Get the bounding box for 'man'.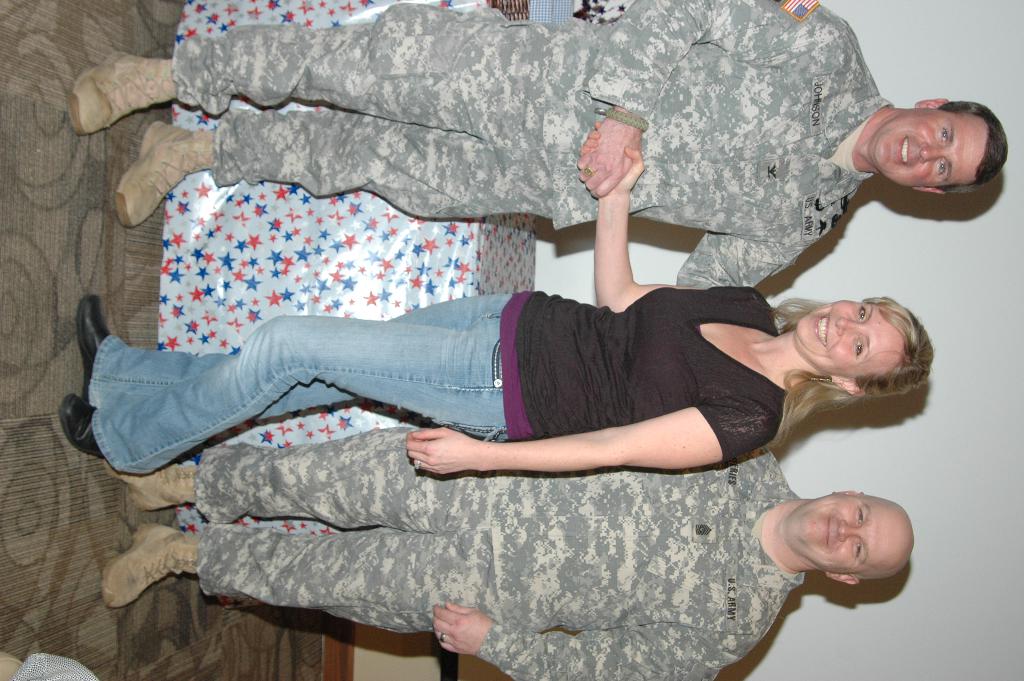
rect(68, 0, 1007, 289).
